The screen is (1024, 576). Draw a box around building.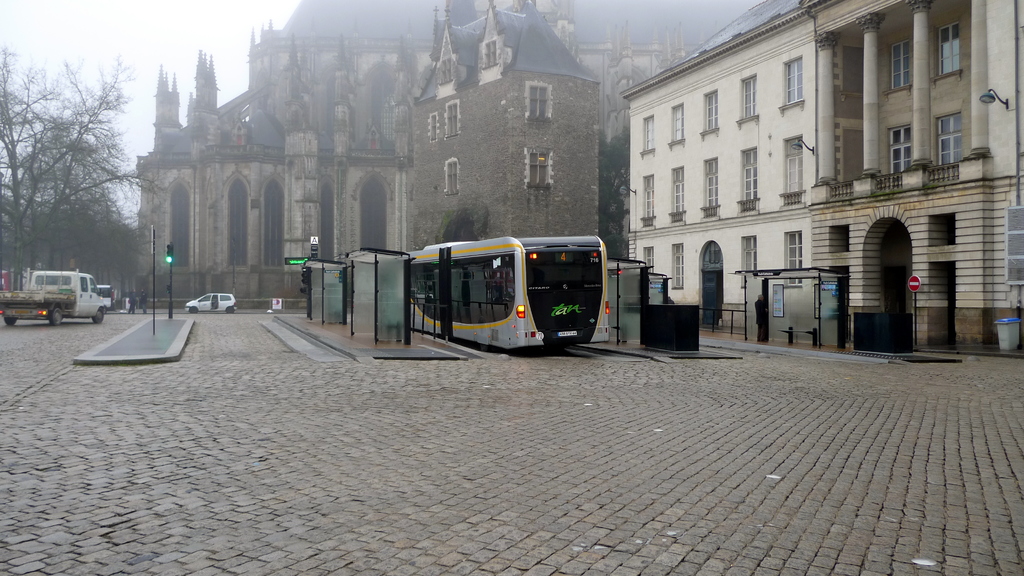
[410, 2, 600, 252].
